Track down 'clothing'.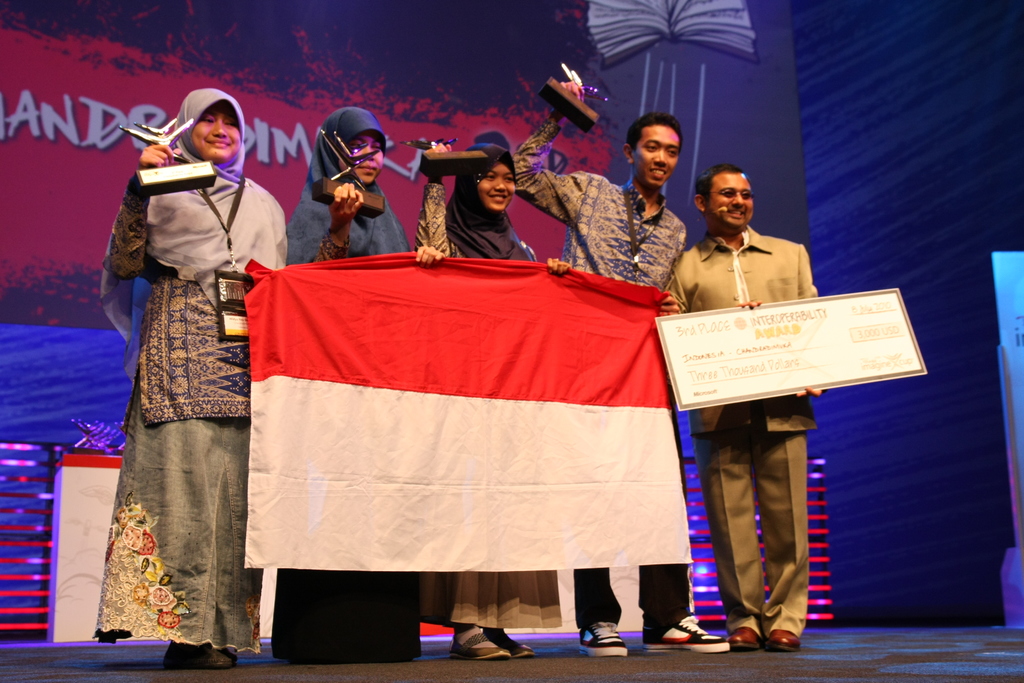
Tracked to (662,224,813,636).
